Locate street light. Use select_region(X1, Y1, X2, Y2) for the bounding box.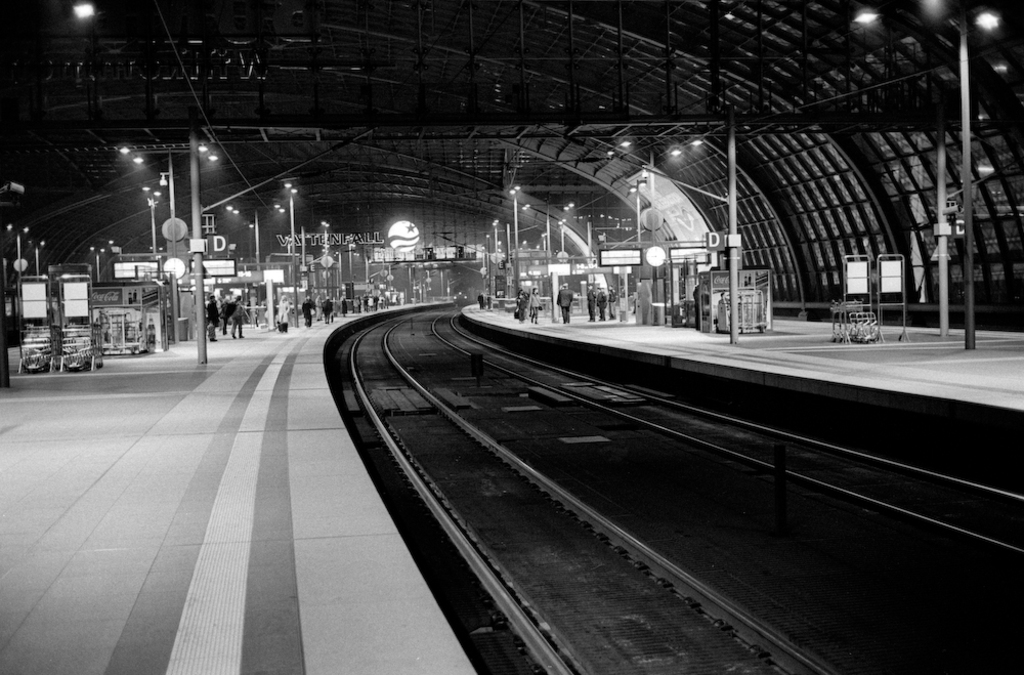
select_region(118, 142, 222, 342).
